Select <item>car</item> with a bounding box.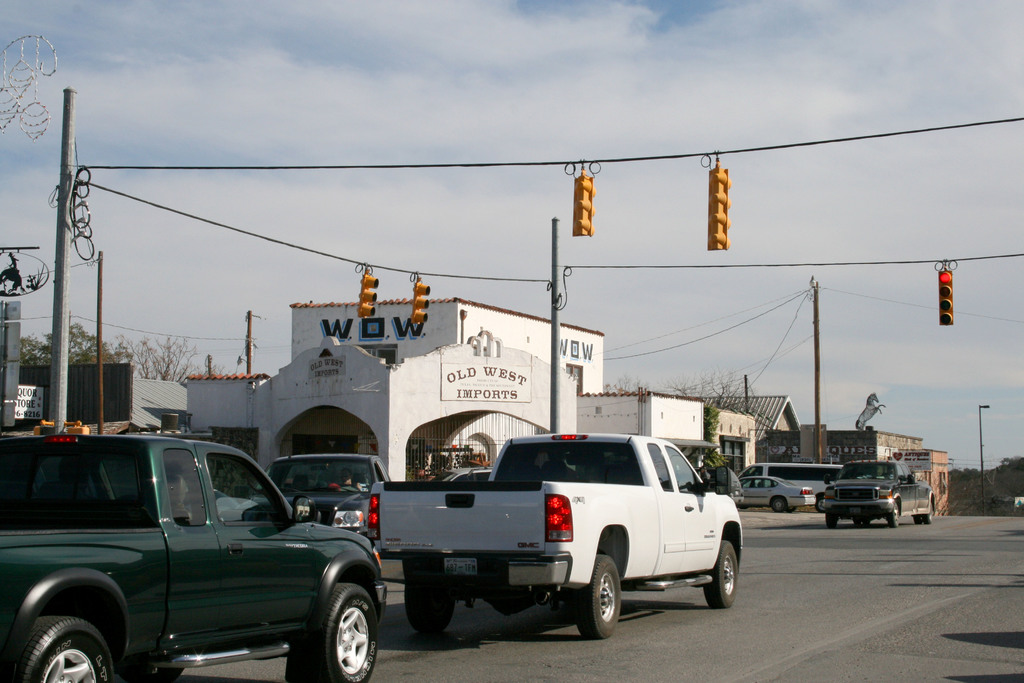
left=436, top=435, right=751, bottom=611.
